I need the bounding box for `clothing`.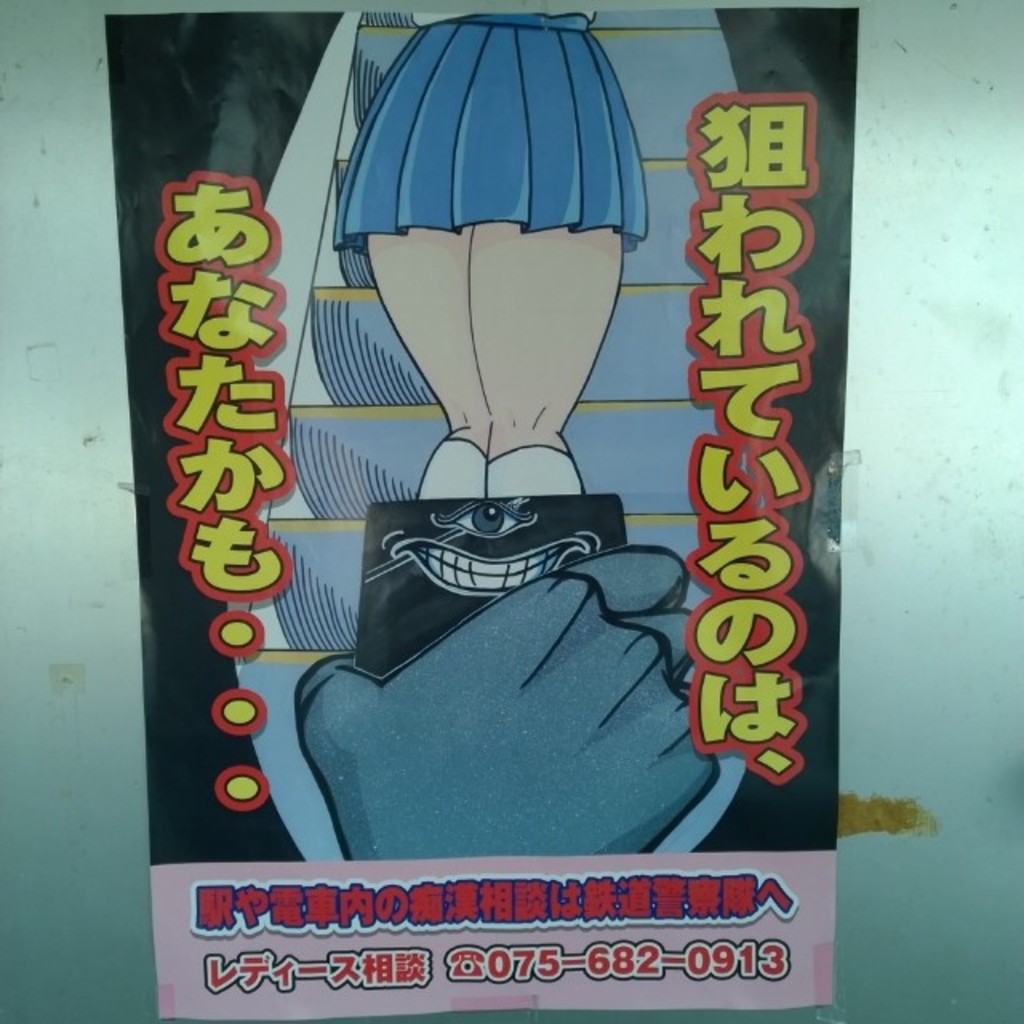
Here it is: (left=331, top=8, right=643, bottom=254).
